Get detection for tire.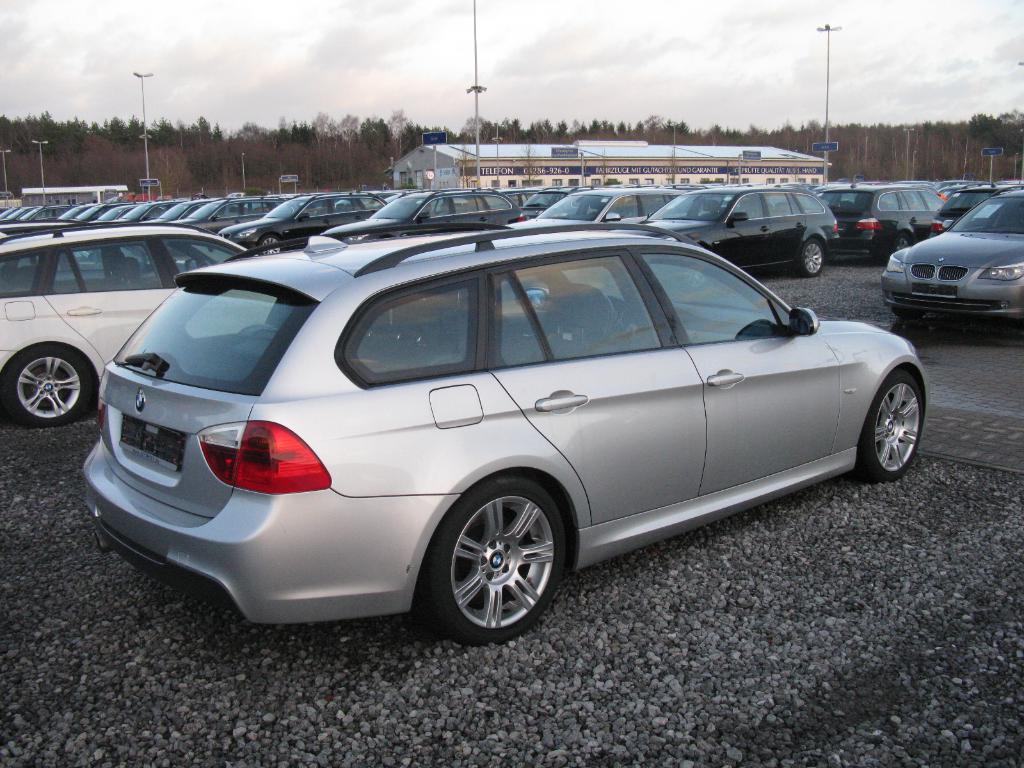
Detection: box=[856, 365, 922, 482].
